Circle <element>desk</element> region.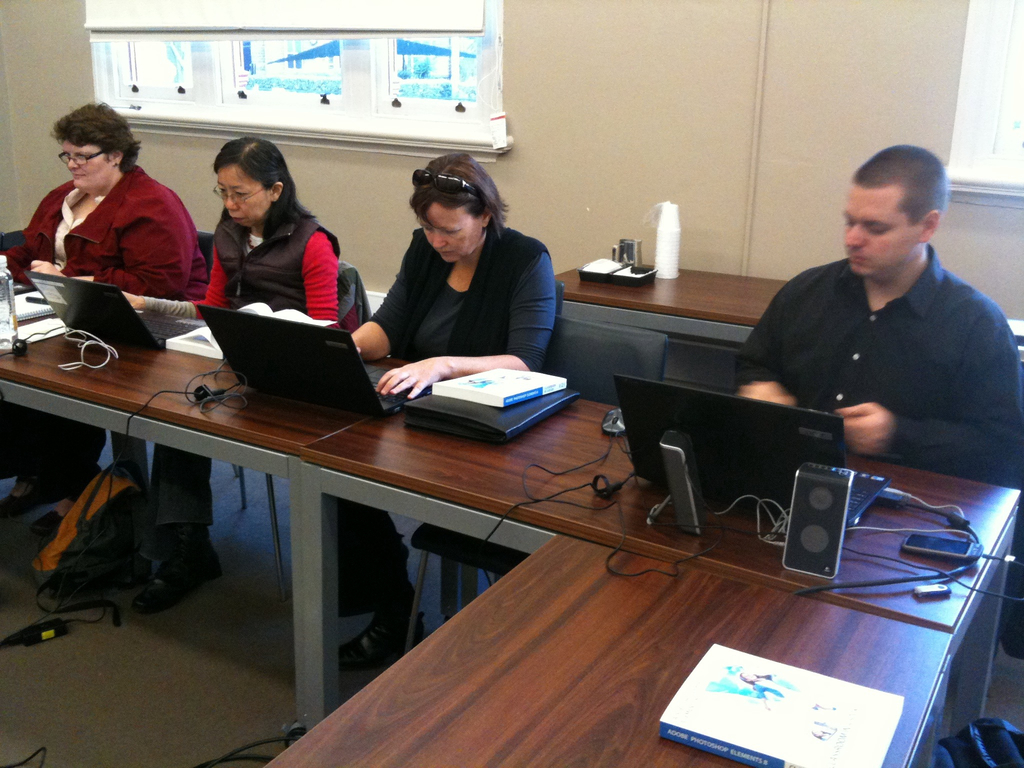
Region: (16, 273, 576, 708).
